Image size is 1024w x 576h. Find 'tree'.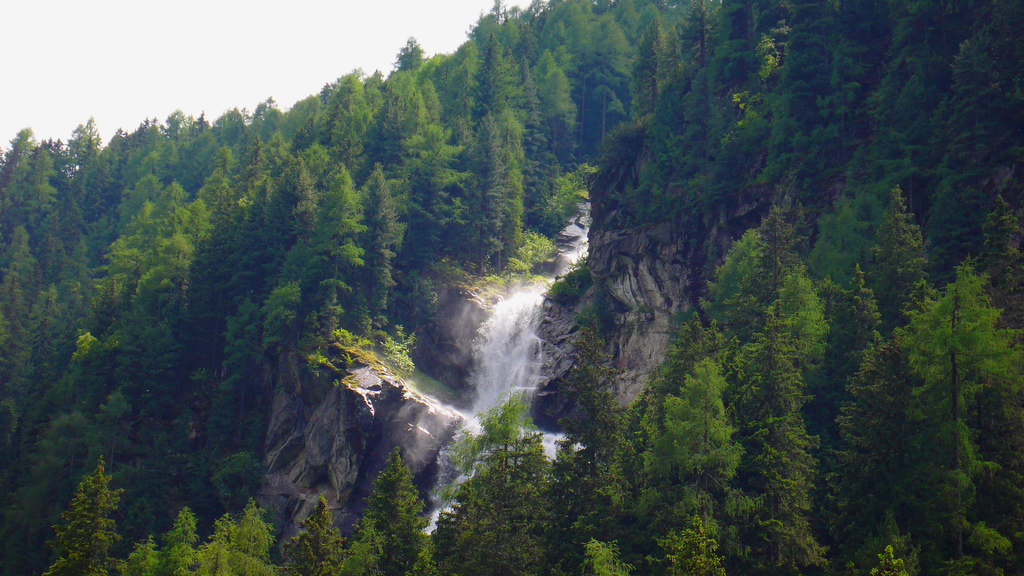
box=[746, 308, 815, 575].
